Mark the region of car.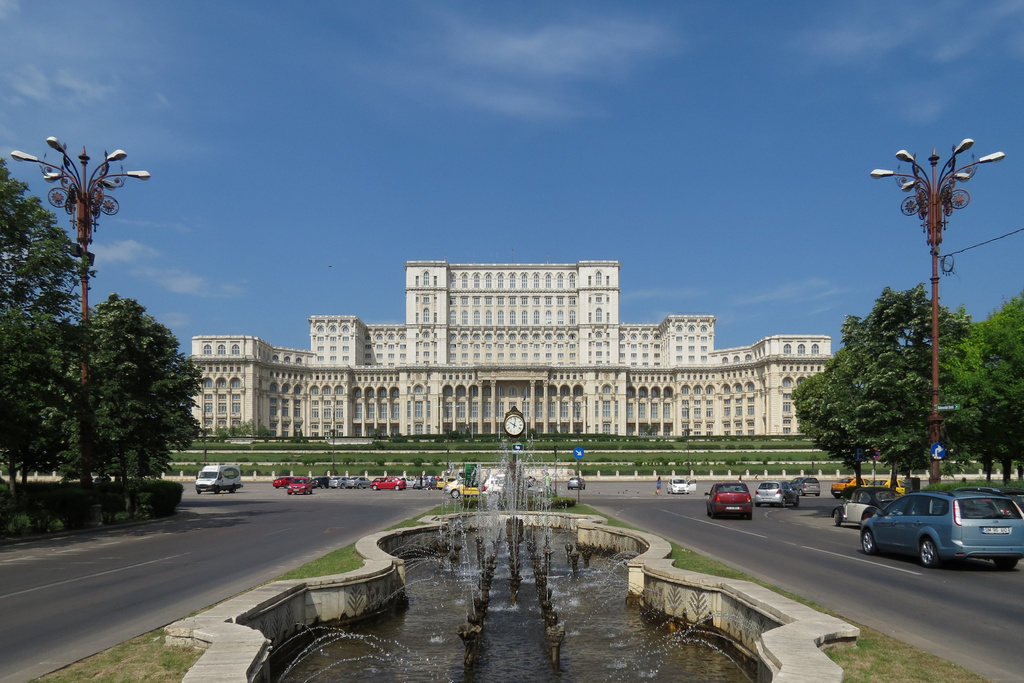
Region: 859/490/1023/569.
